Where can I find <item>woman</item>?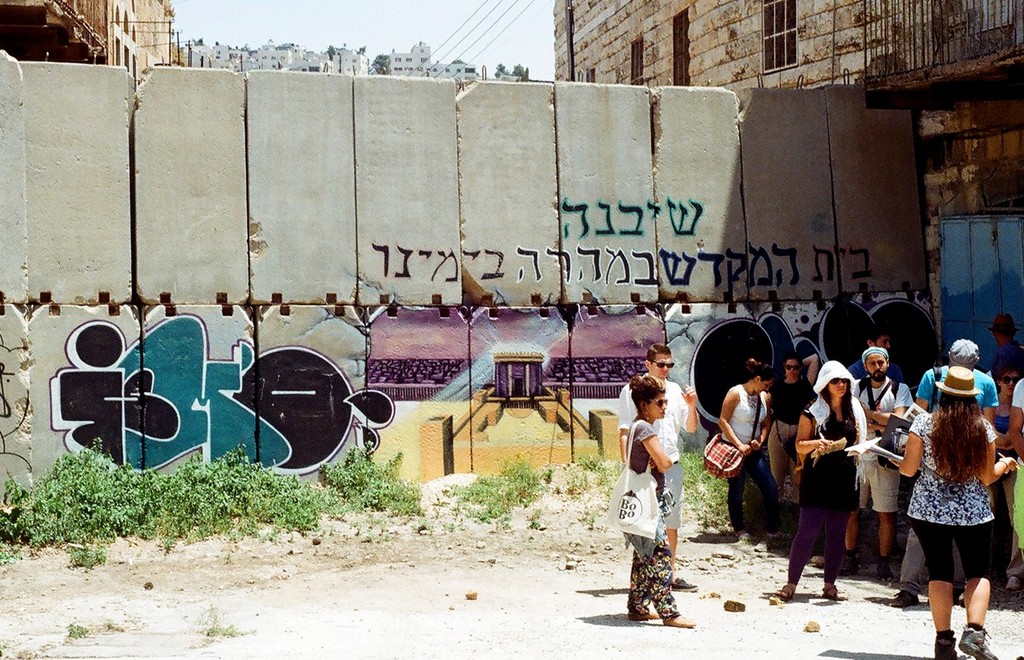
You can find it at {"left": 991, "top": 362, "right": 1023, "bottom": 553}.
